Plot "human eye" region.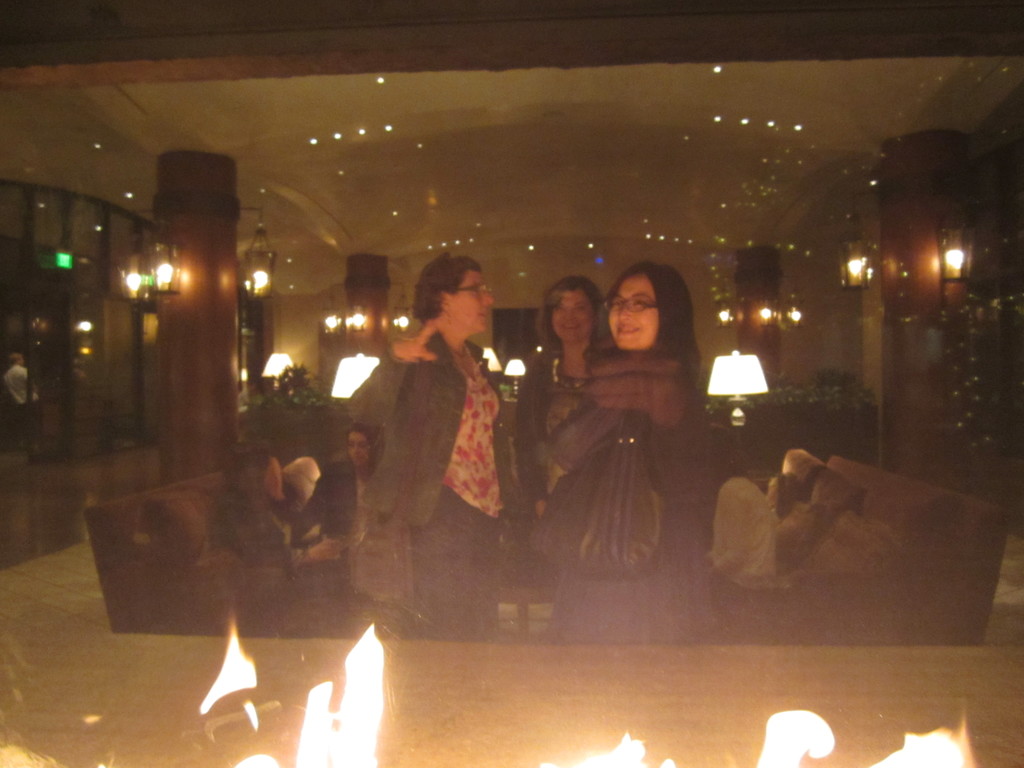
Plotted at box=[555, 306, 564, 316].
